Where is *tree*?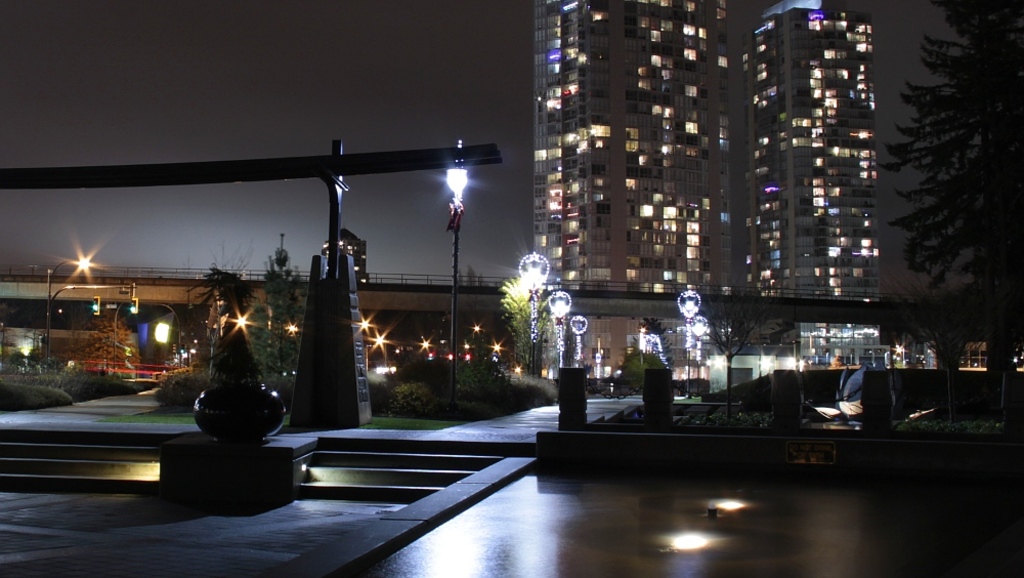
select_region(765, 316, 801, 356).
